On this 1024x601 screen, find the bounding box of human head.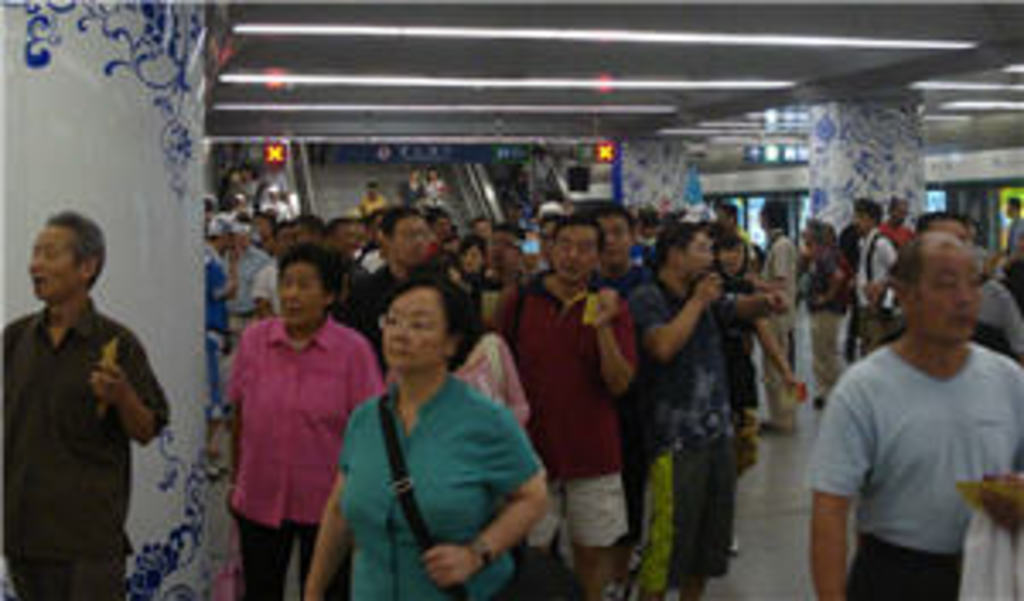
Bounding box: bbox(1007, 198, 1021, 215).
